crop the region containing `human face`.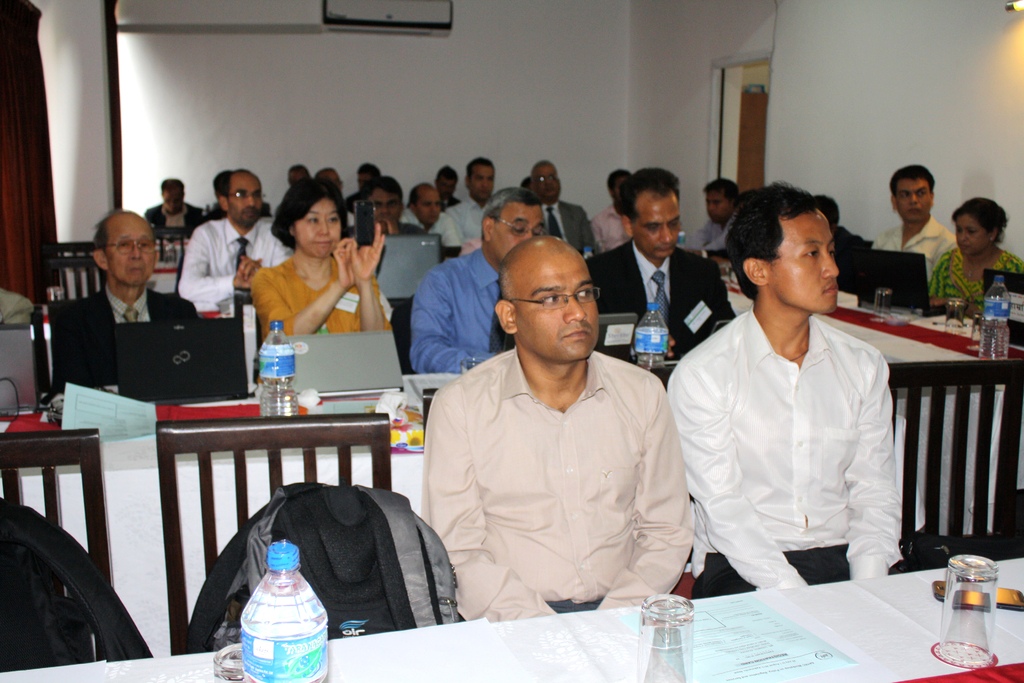
Crop region: [523, 251, 600, 356].
